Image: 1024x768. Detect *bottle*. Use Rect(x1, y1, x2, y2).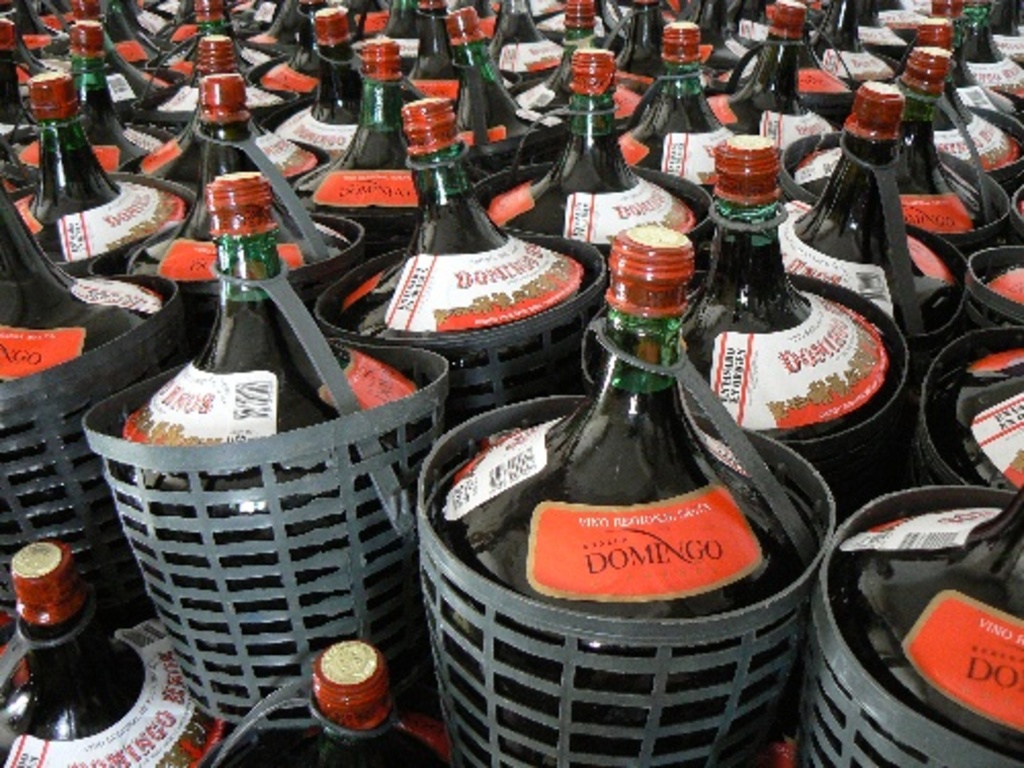
Rect(240, 0, 301, 70).
